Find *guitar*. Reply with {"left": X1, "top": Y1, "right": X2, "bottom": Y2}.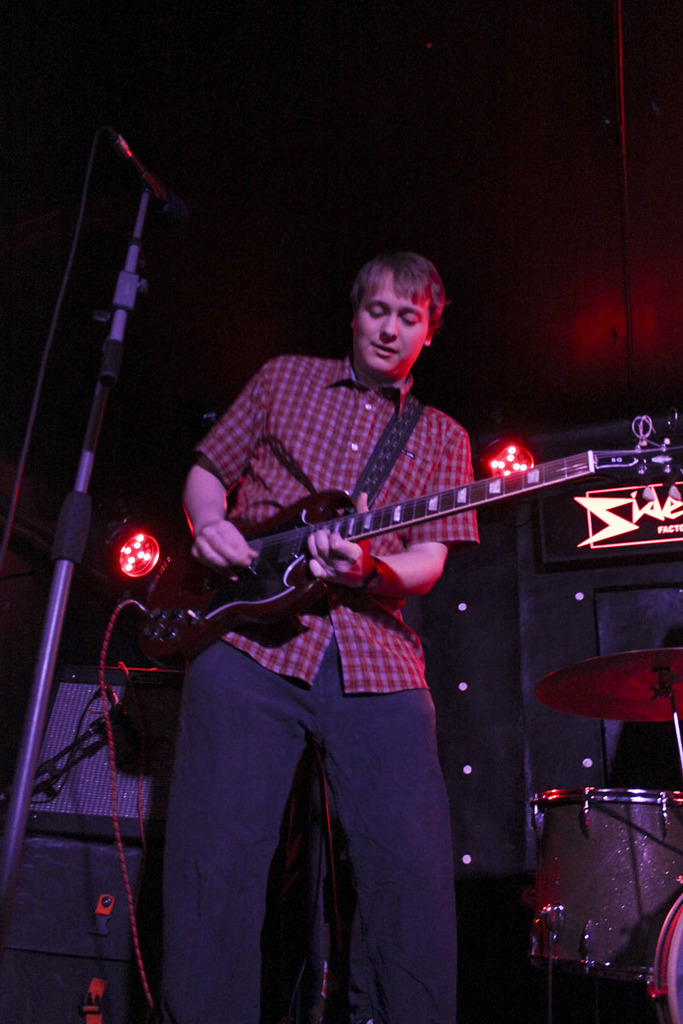
{"left": 145, "top": 428, "right": 651, "bottom": 648}.
